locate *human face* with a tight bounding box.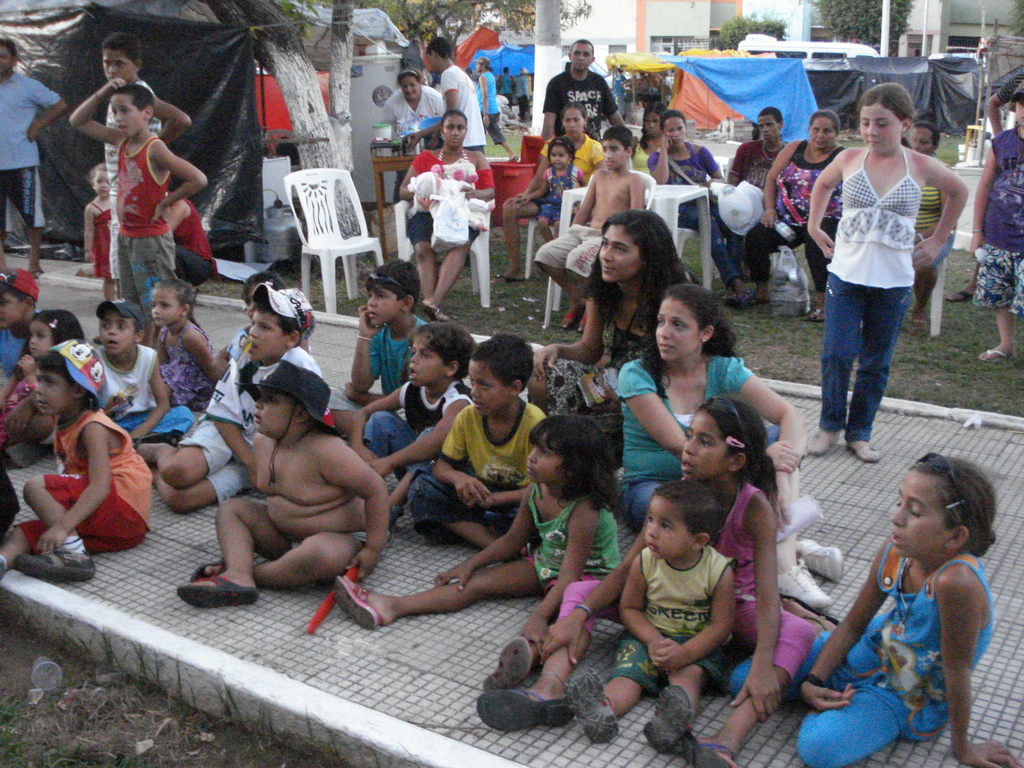
rect(0, 298, 24, 326).
